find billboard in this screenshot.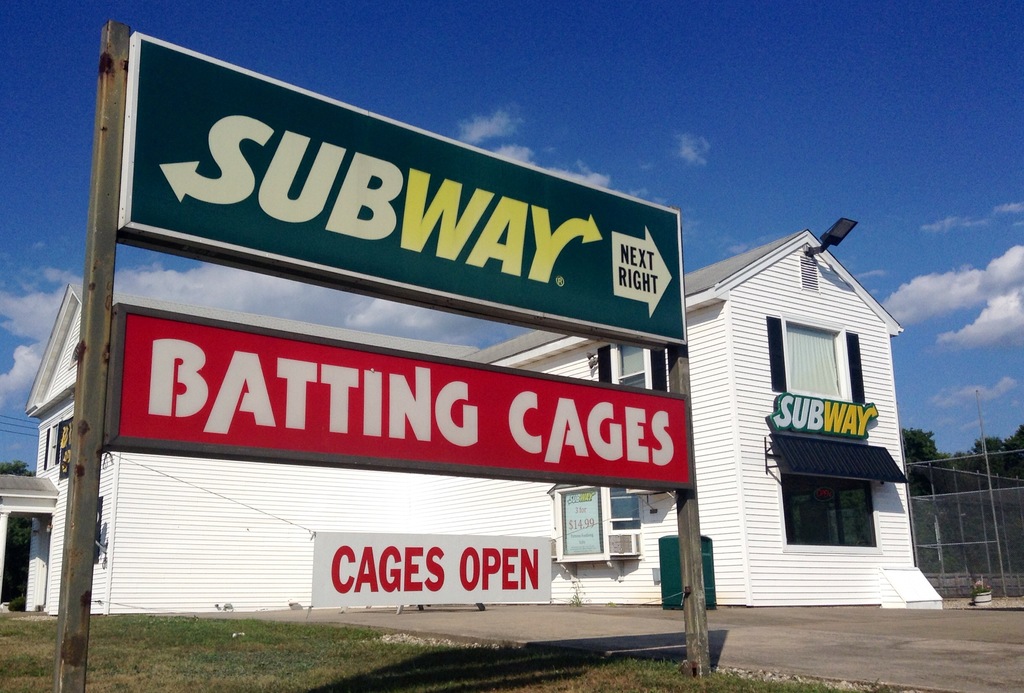
The bounding box for billboard is box=[74, 43, 723, 413].
